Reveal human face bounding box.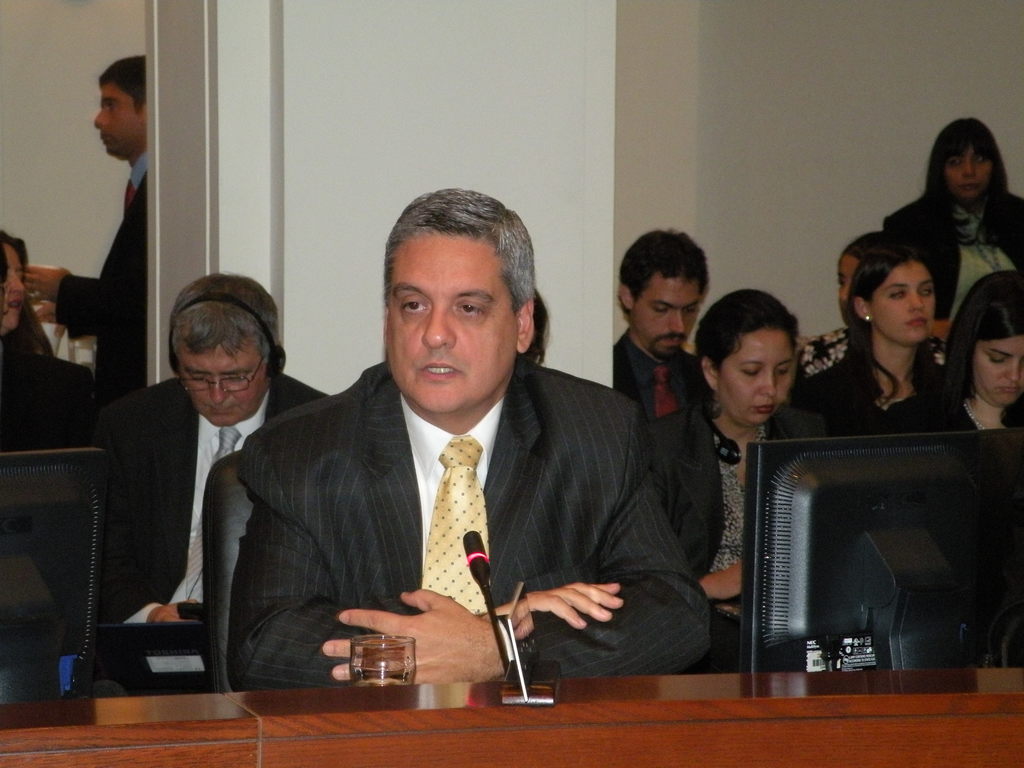
Revealed: bbox=[876, 266, 936, 340].
